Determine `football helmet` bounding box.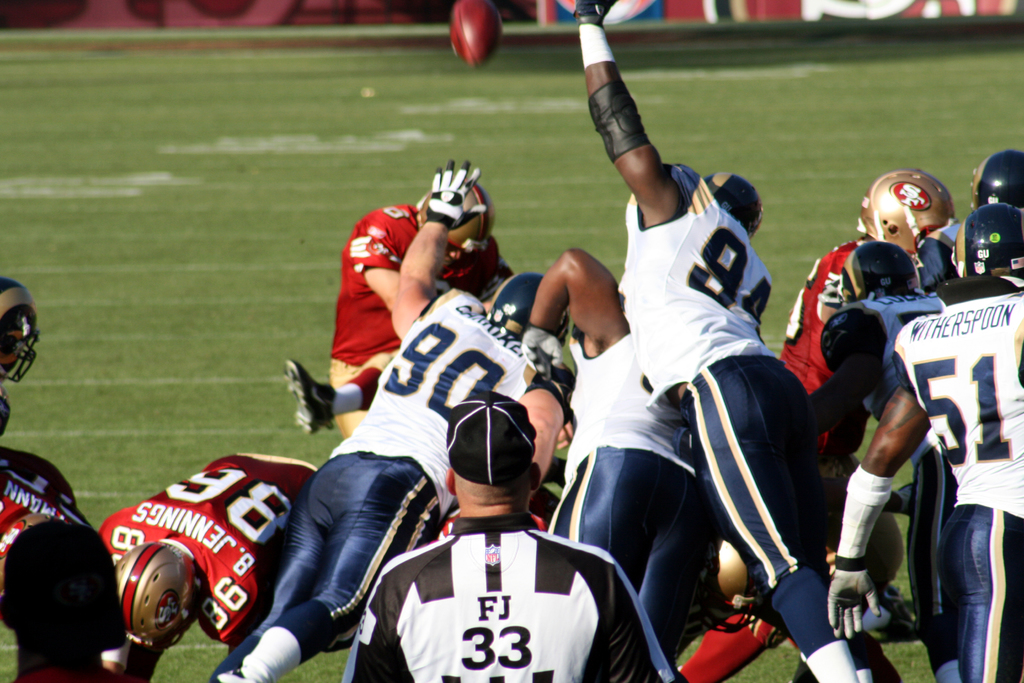
Determined: [x1=692, y1=536, x2=765, y2=645].
